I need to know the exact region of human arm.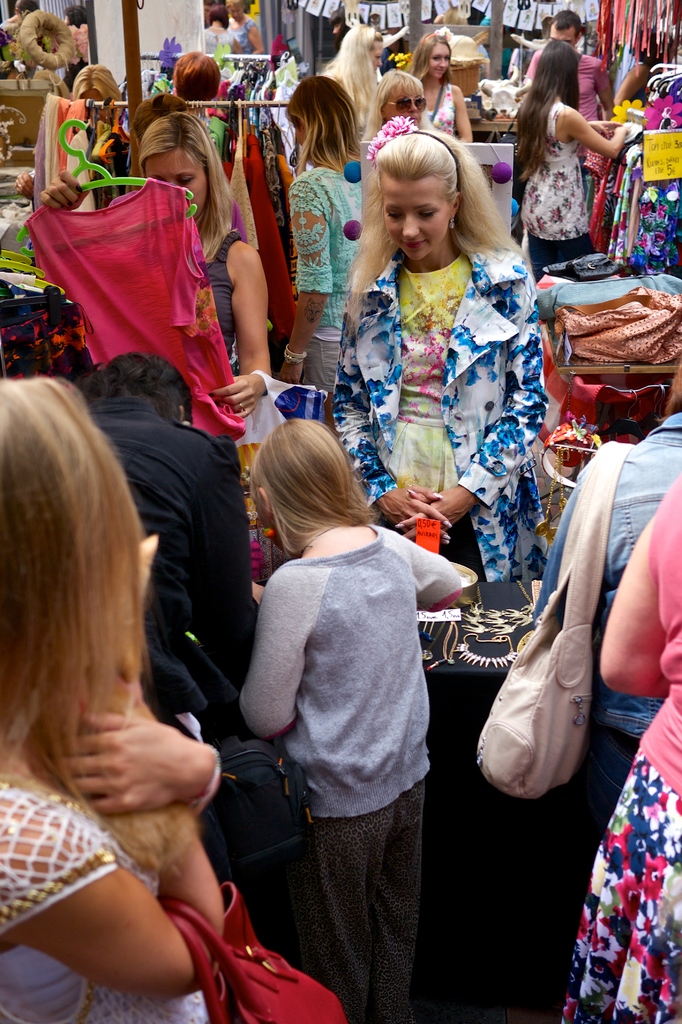
Region: [332,292,449,528].
